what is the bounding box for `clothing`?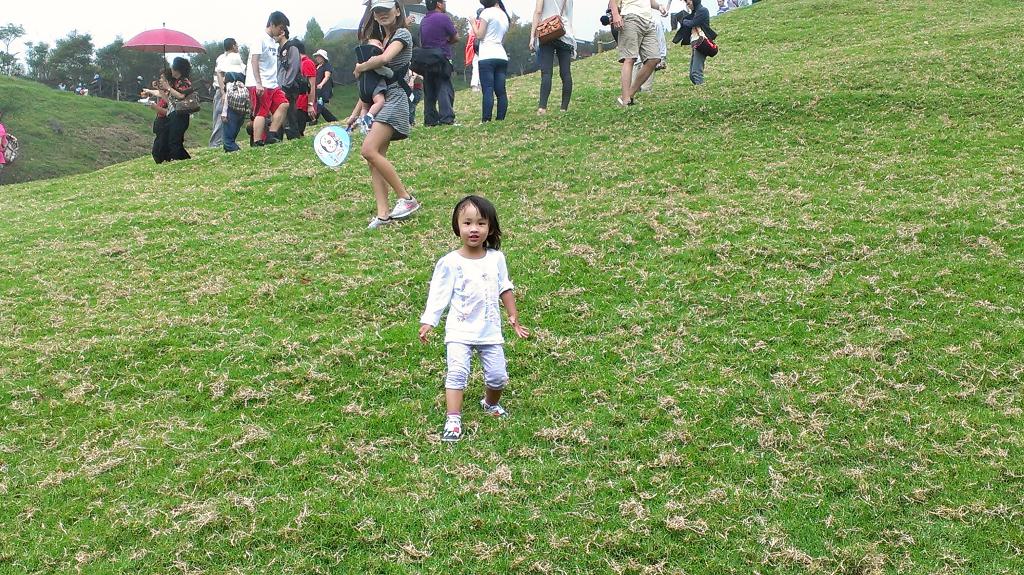
bbox=(479, 4, 508, 121).
